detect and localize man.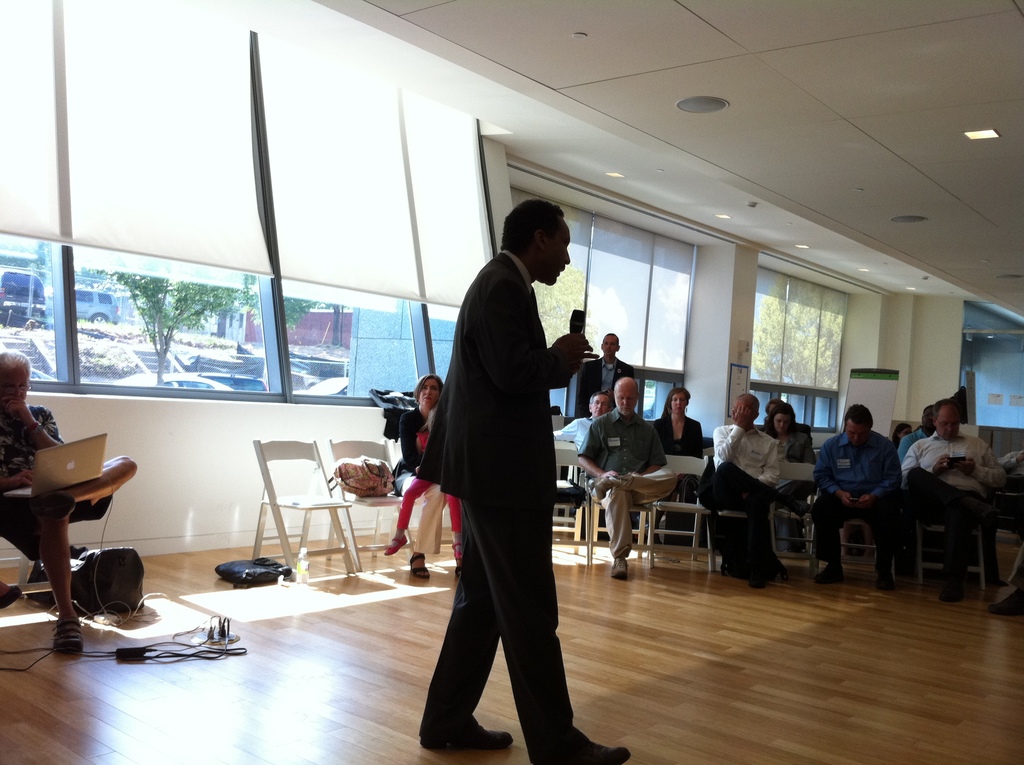
Localized at [578,376,669,577].
